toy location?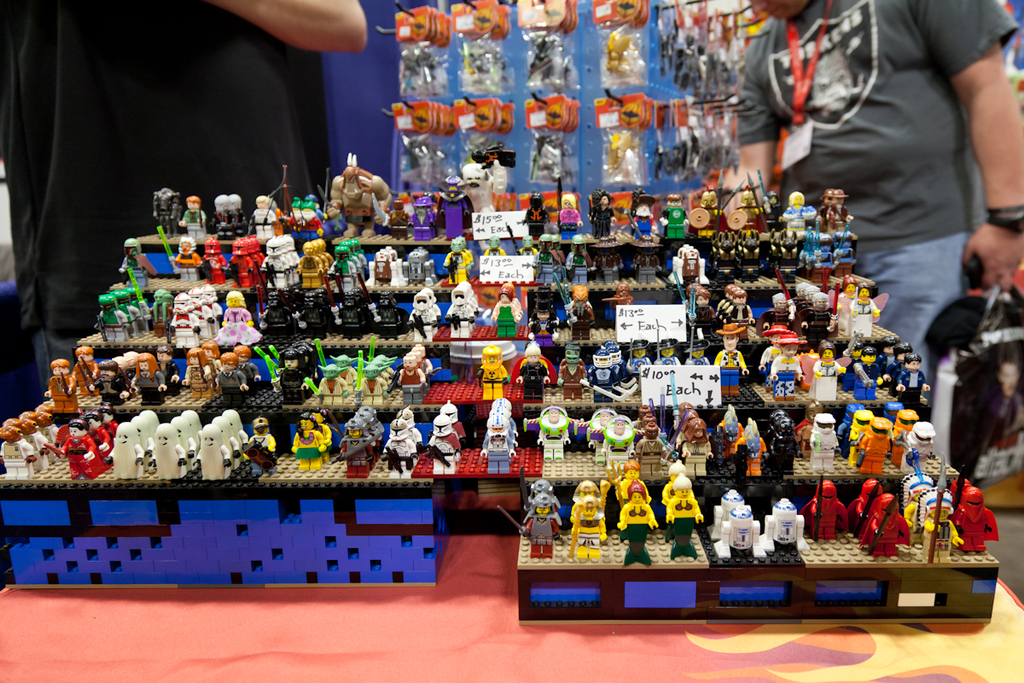
(x1=182, y1=347, x2=212, y2=400)
